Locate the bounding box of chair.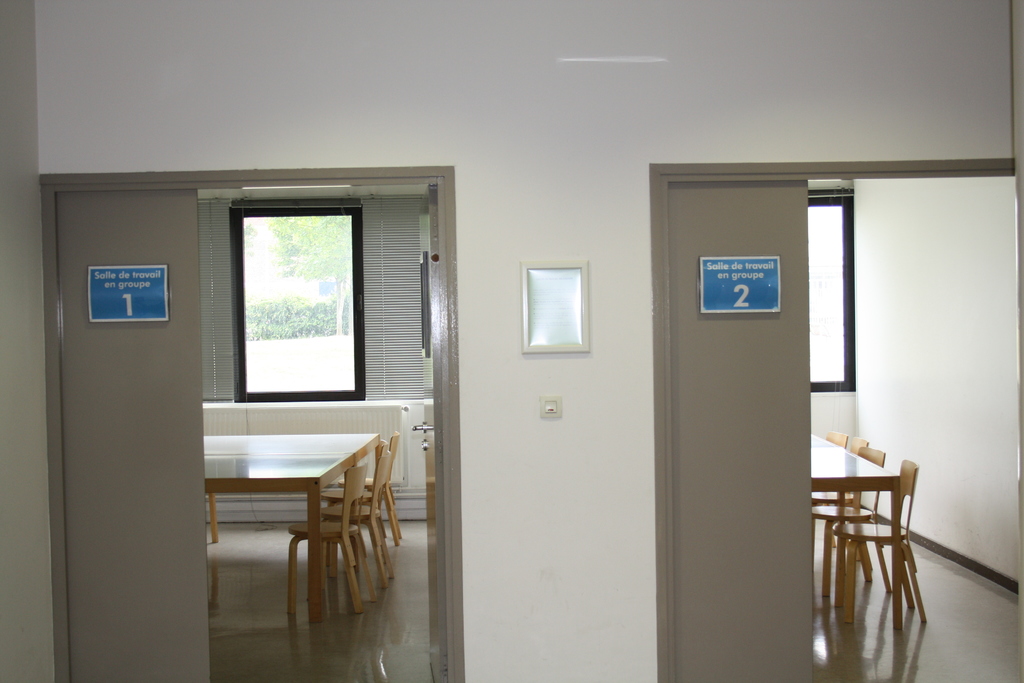
Bounding box: detection(317, 436, 390, 578).
